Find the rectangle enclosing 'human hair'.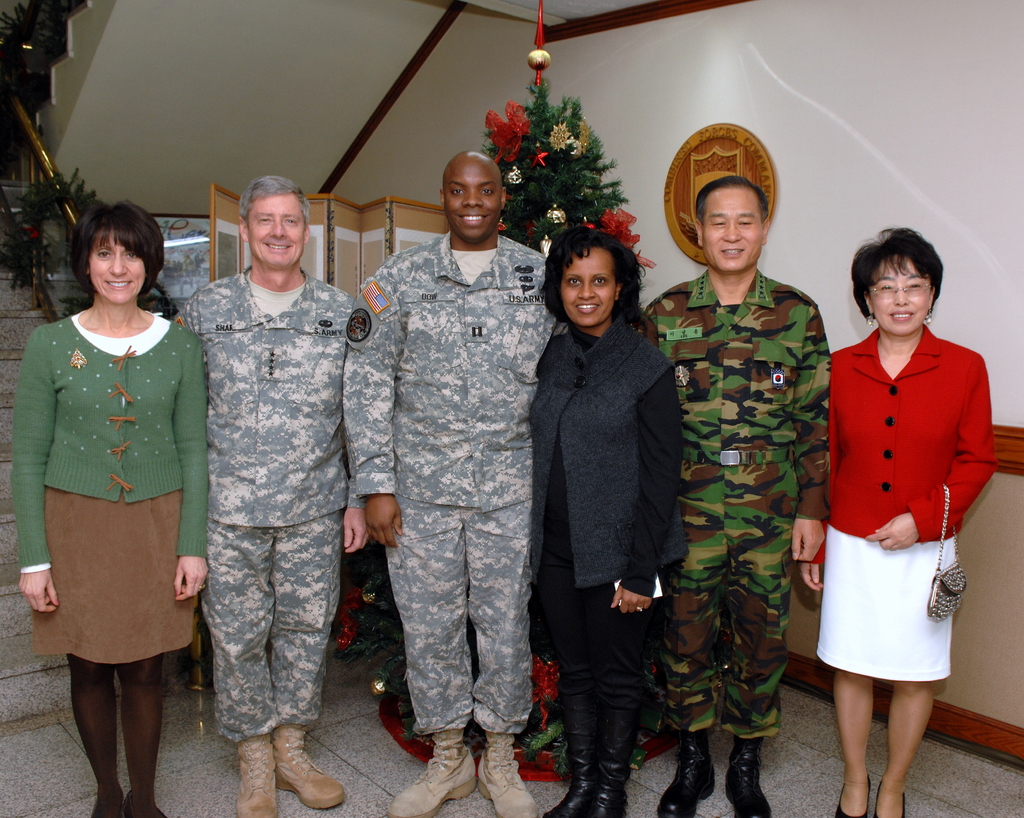
72, 197, 167, 302.
